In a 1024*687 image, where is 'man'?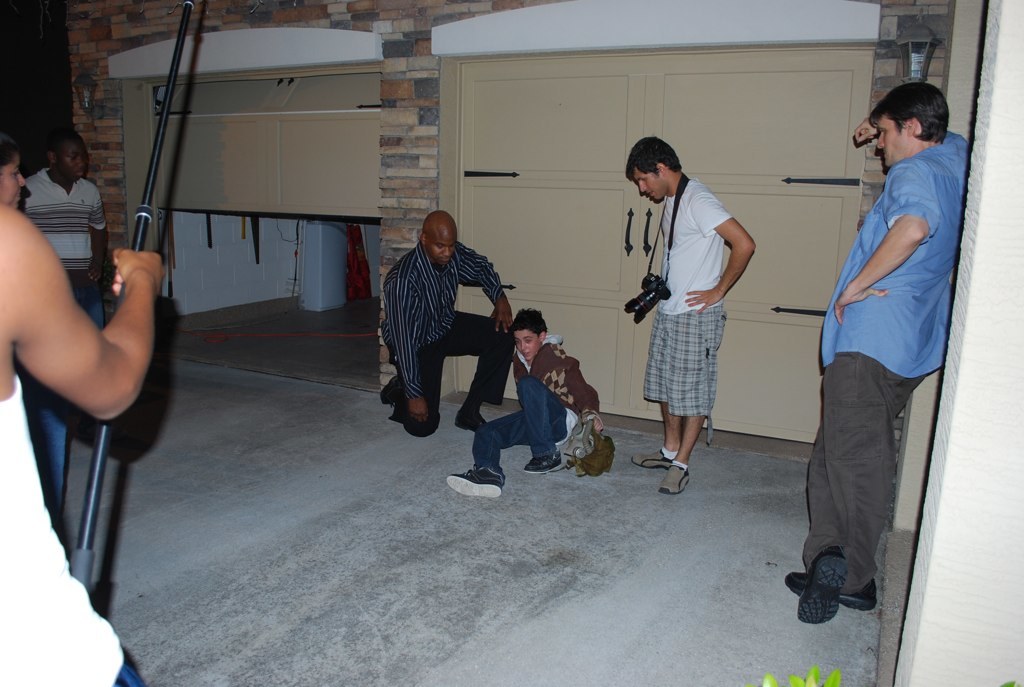
bbox(0, 197, 163, 686).
